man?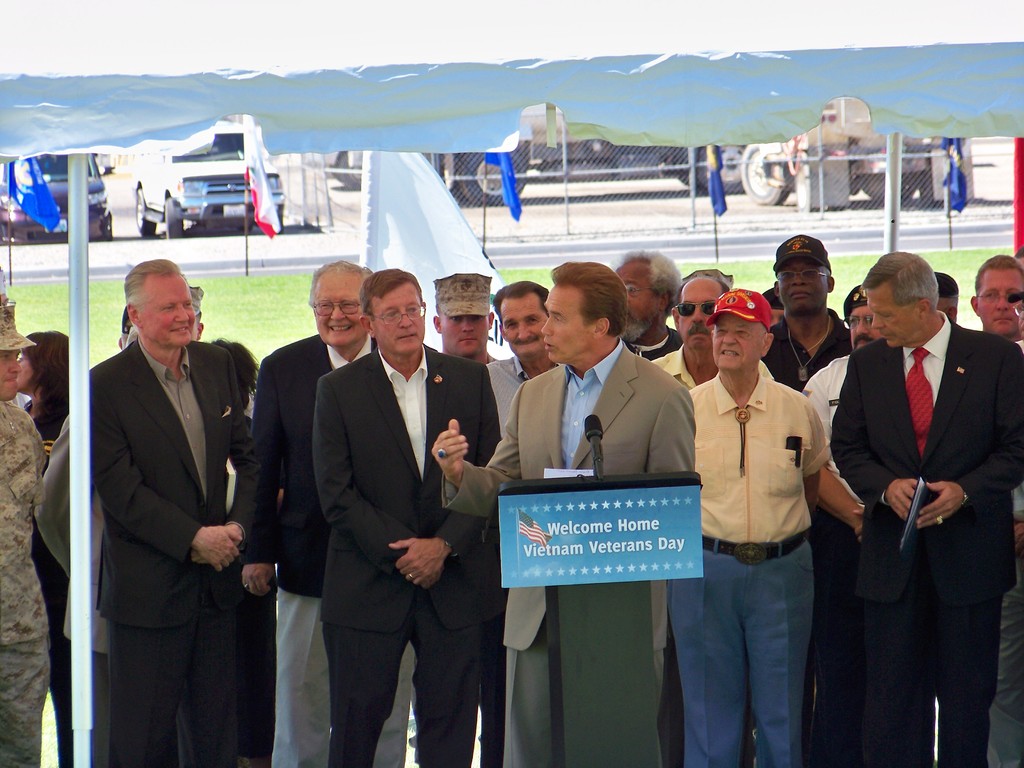
[314,269,499,765]
